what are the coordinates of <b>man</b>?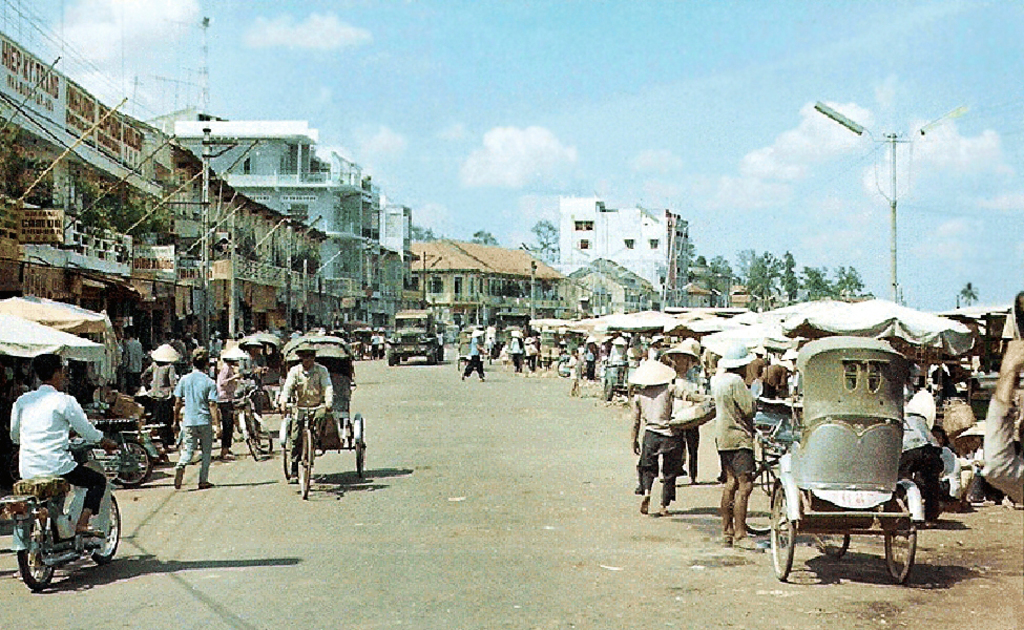
Rect(236, 338, 265, 436).
